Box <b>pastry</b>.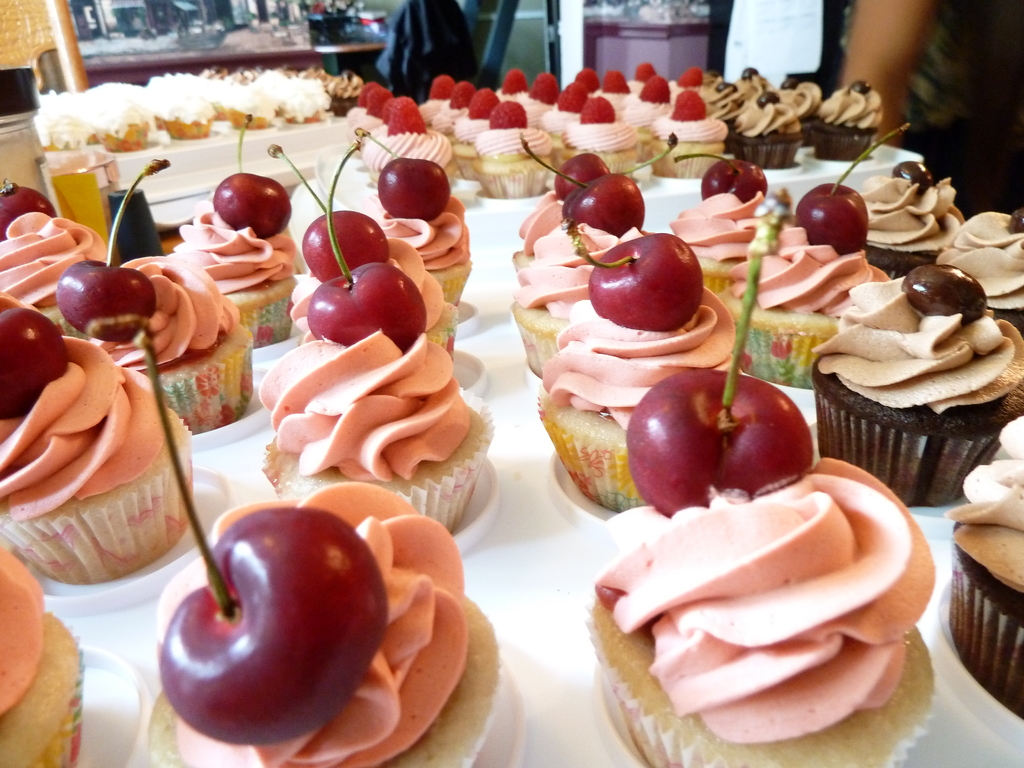
box=[0, 182, 111, 328].
